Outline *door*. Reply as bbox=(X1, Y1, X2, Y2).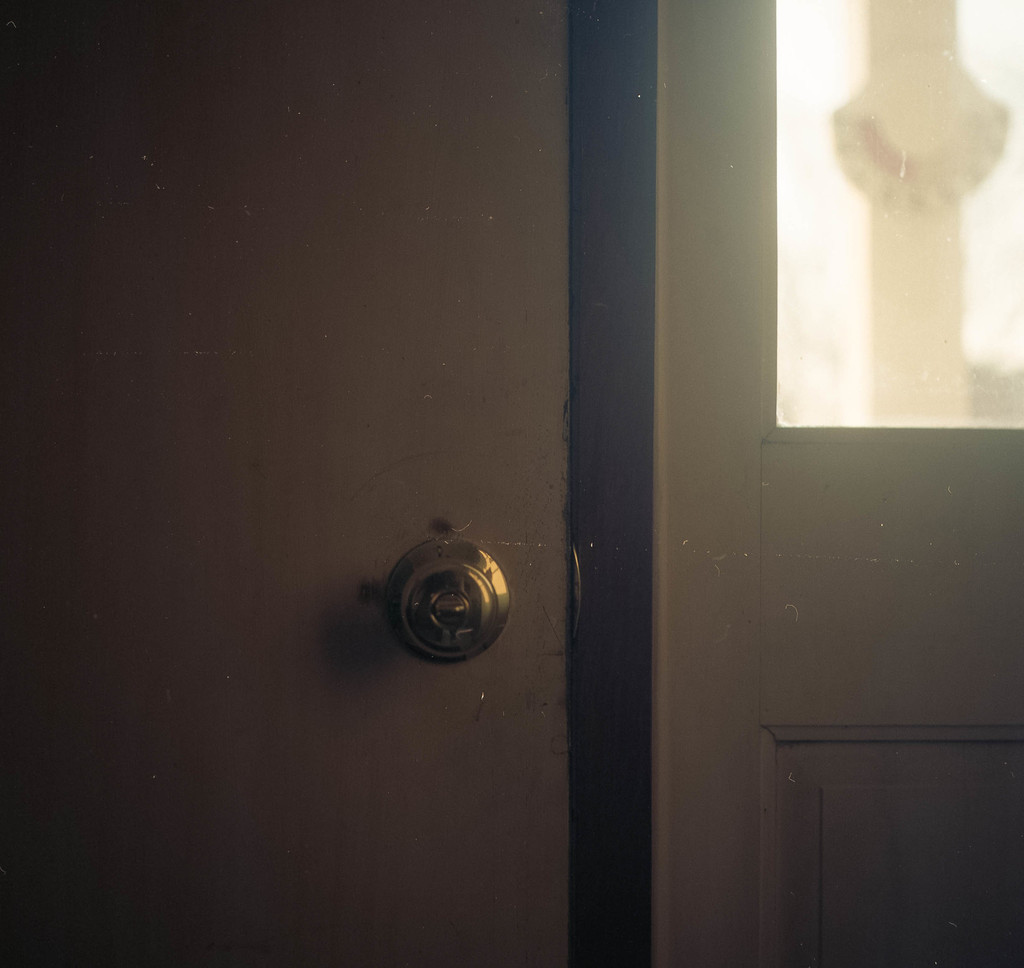
bbox=(0, 0, 658, 967).
